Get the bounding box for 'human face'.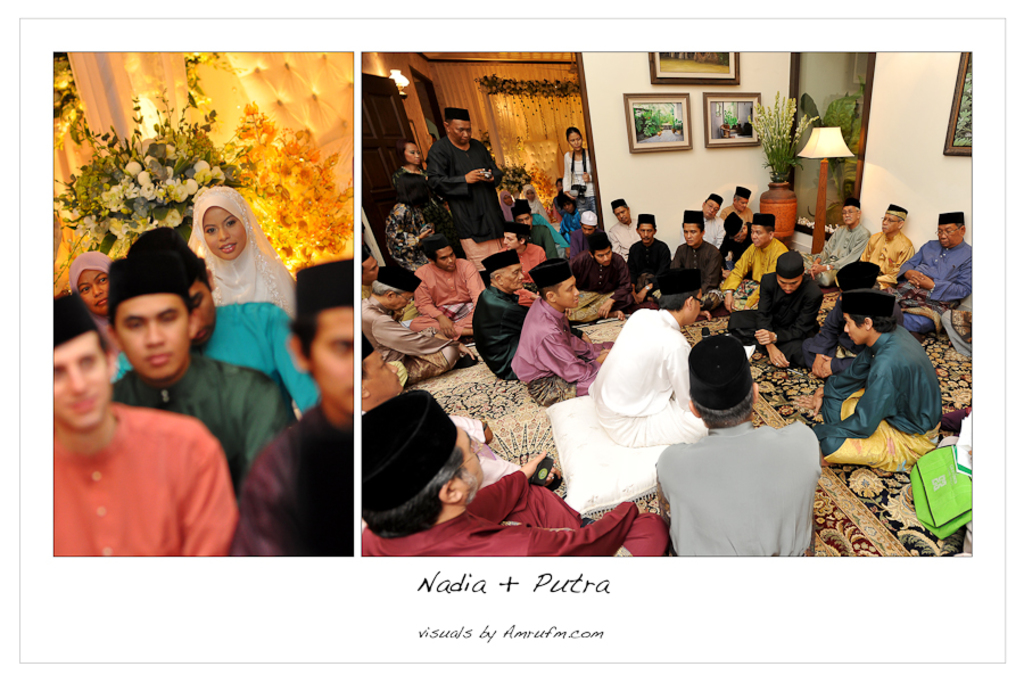
Rect(701, 204, 717, 214).
